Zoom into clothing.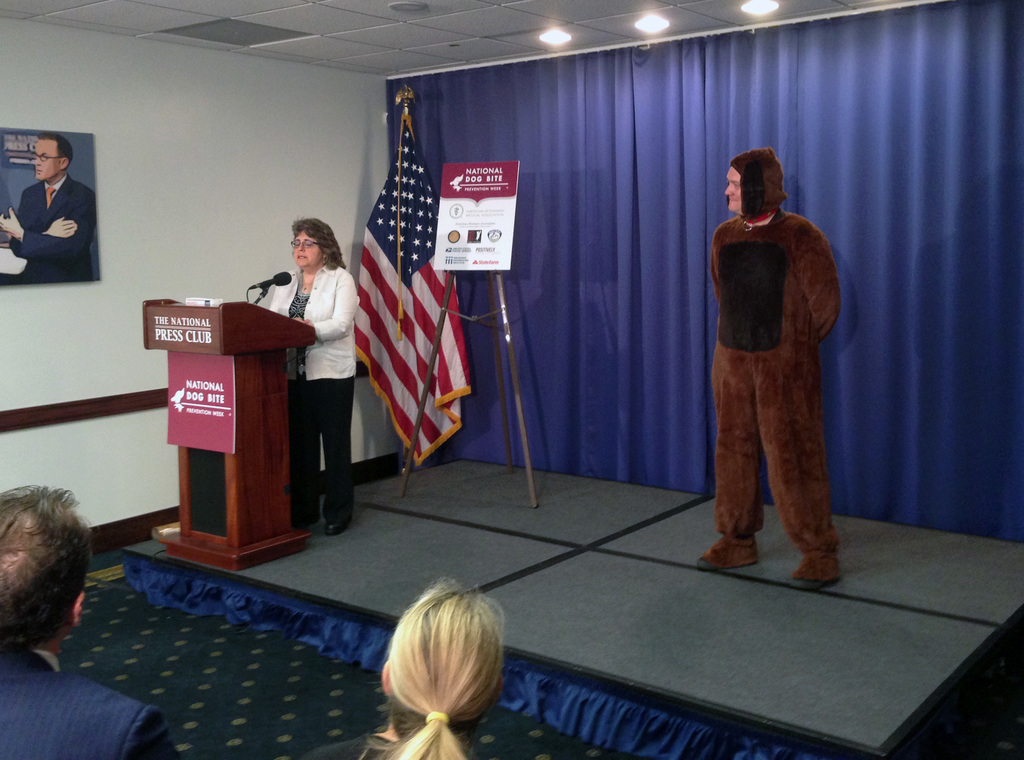
Zoom target: {"x1": 0, "y1": 640, "x2": 184, "y2": 759}.
